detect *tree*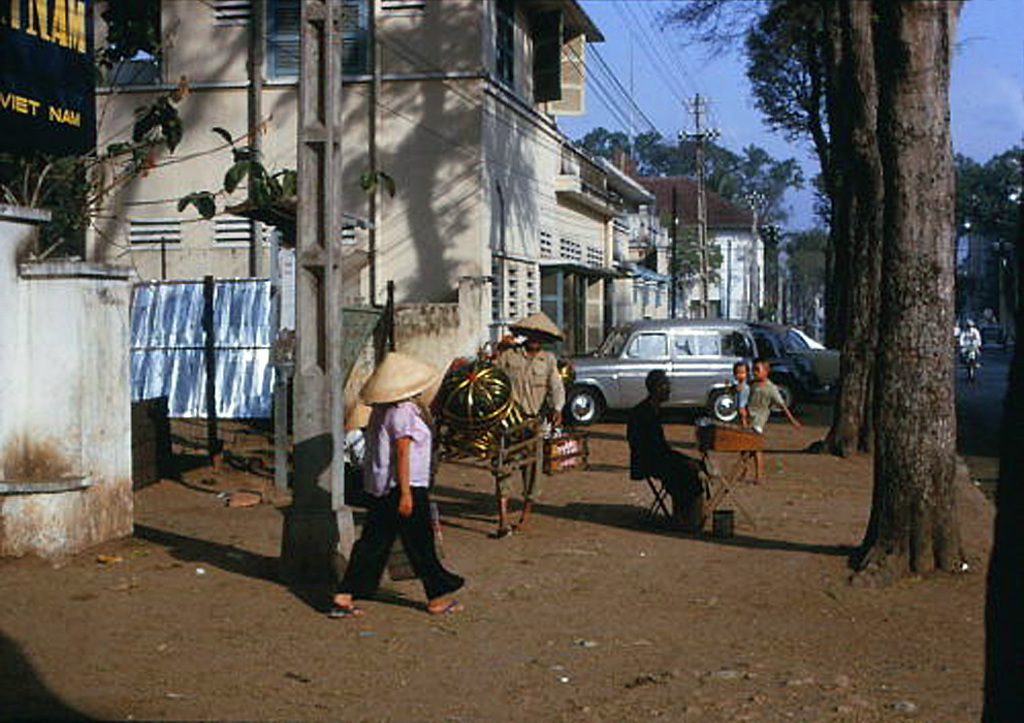
<region>569, 121, 658, 177</region>
